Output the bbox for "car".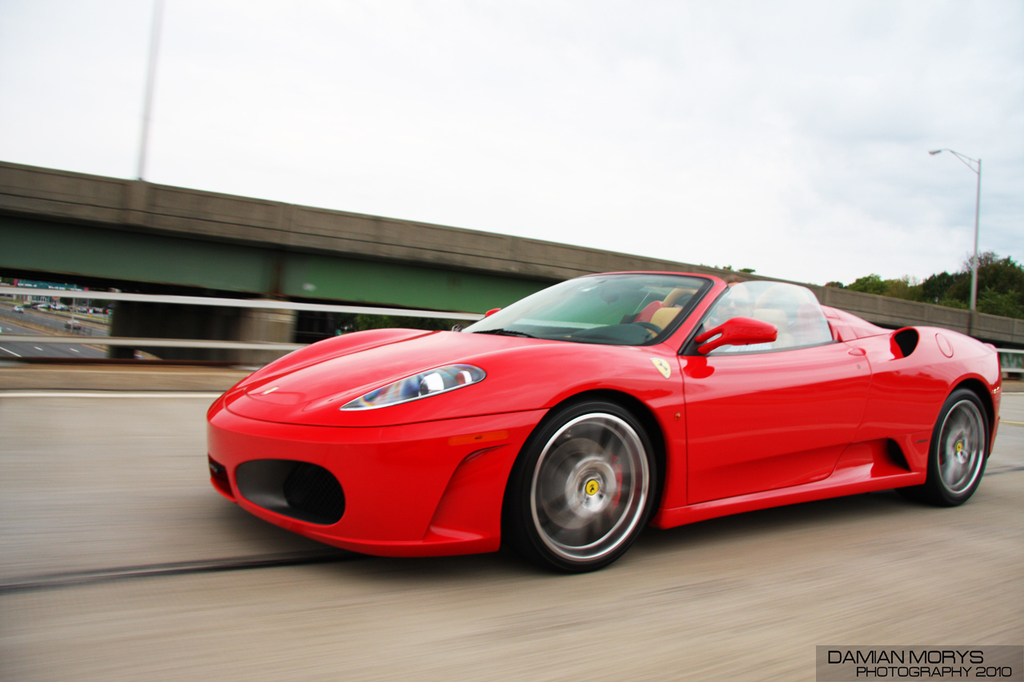
[207, 269, 1003, 576].
